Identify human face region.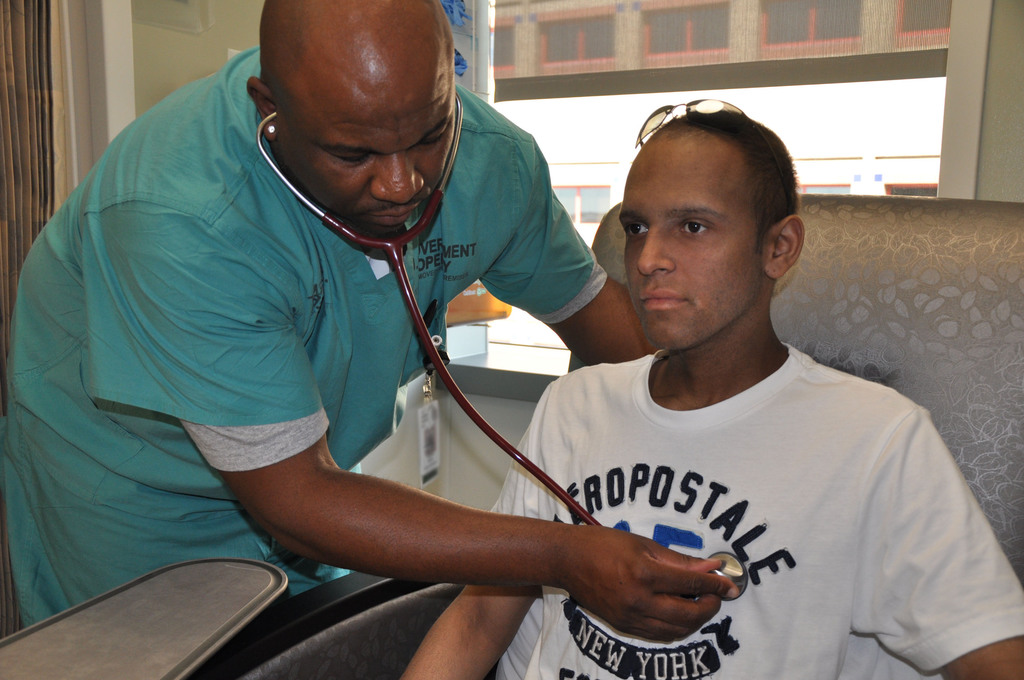
Region: 614 138 757 350.
